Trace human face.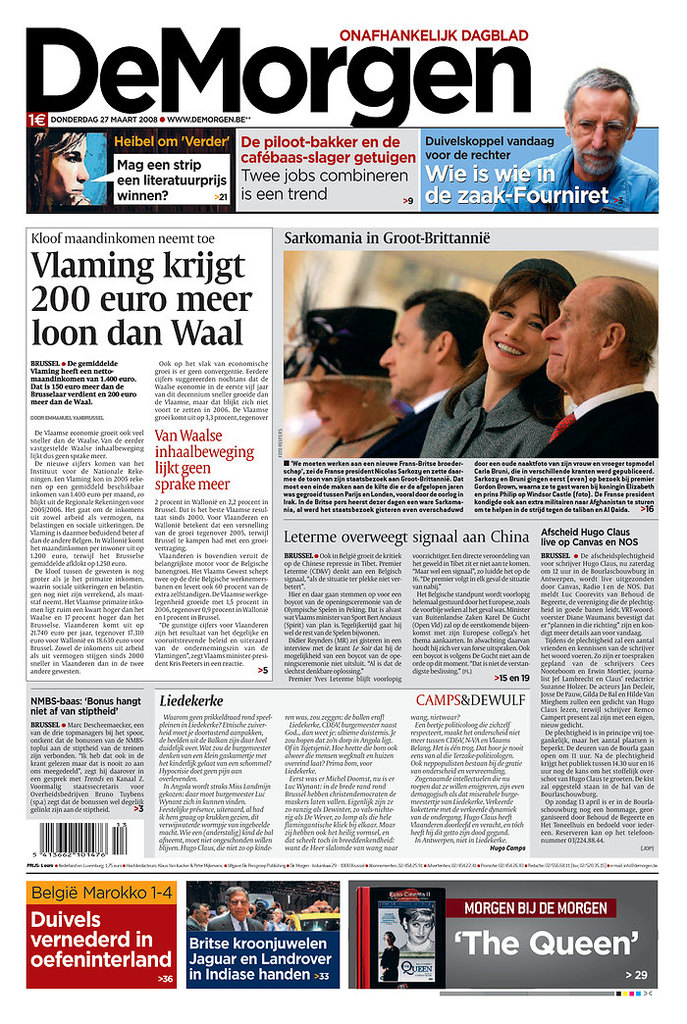
Traced to l=543, t=283, r=611, b=386.
